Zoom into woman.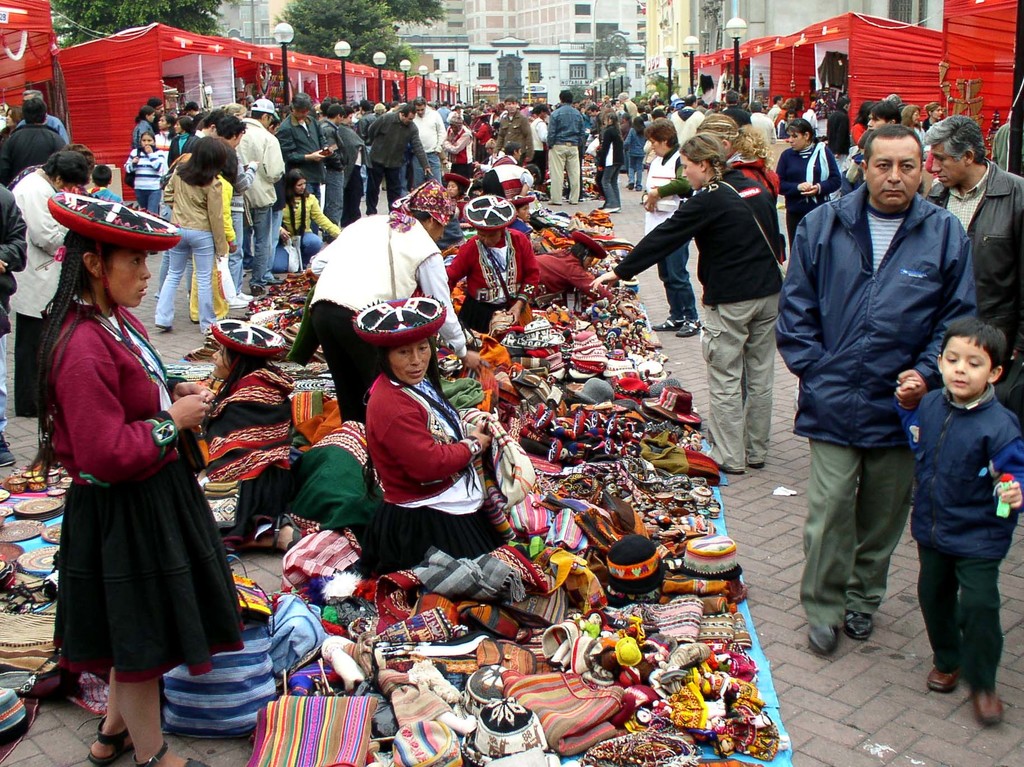
Zoom target: 850 100 879 144.
